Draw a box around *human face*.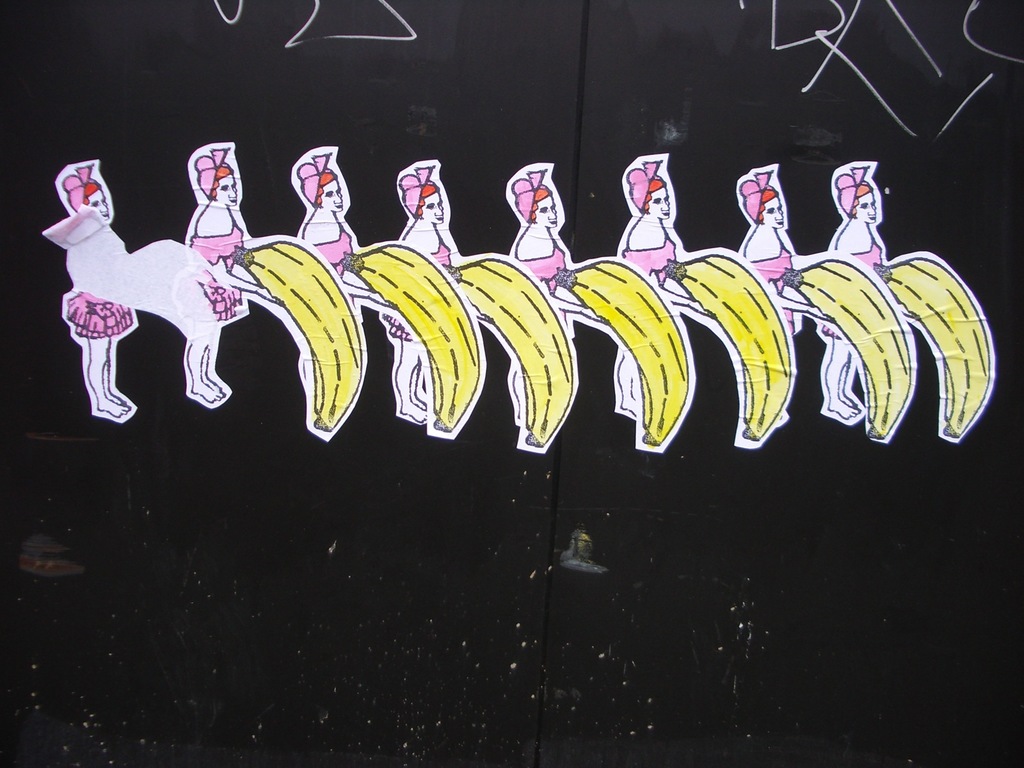
646 188 671 218.
